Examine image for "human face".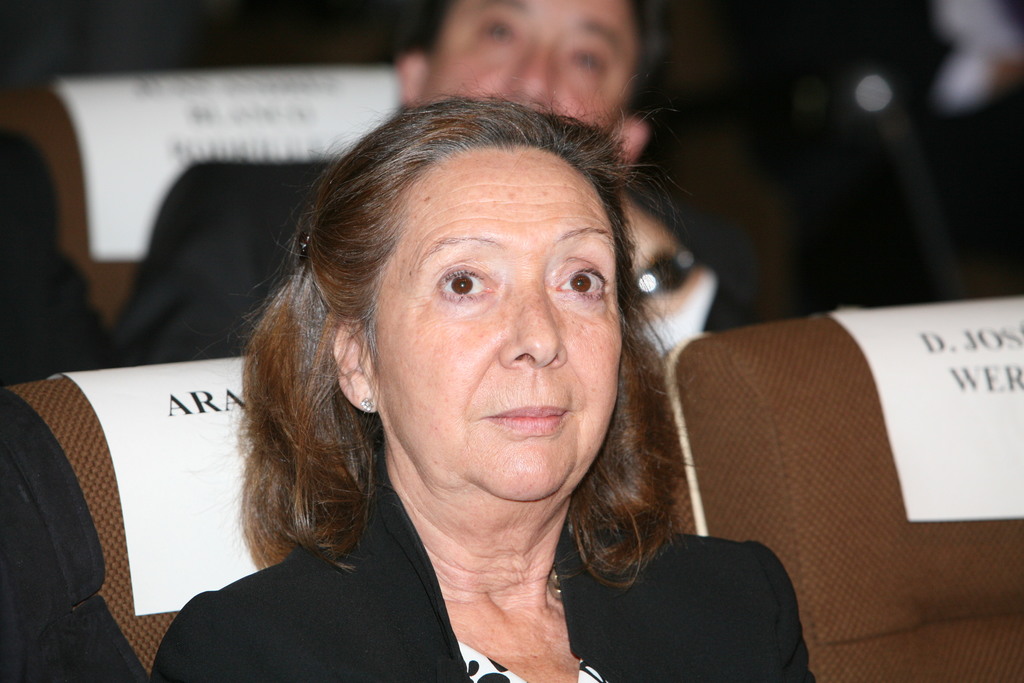
Examination result: select_region(367, 156, 620, 513).
